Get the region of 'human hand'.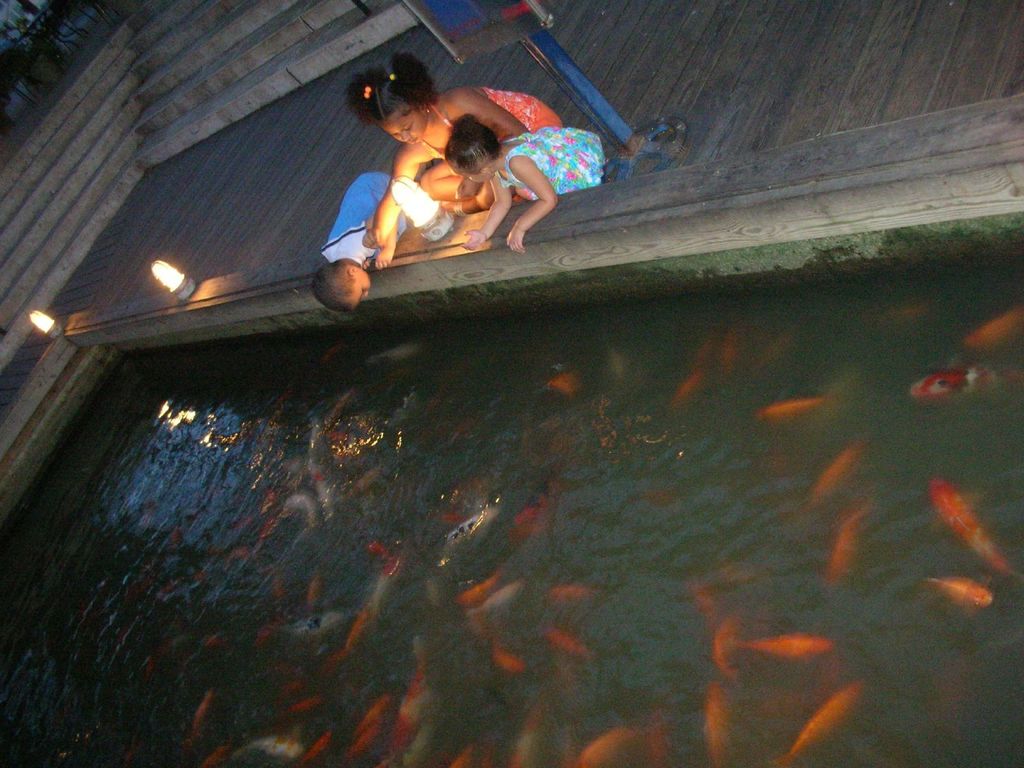
[left=360, top=228, right=376, bottom=250].
